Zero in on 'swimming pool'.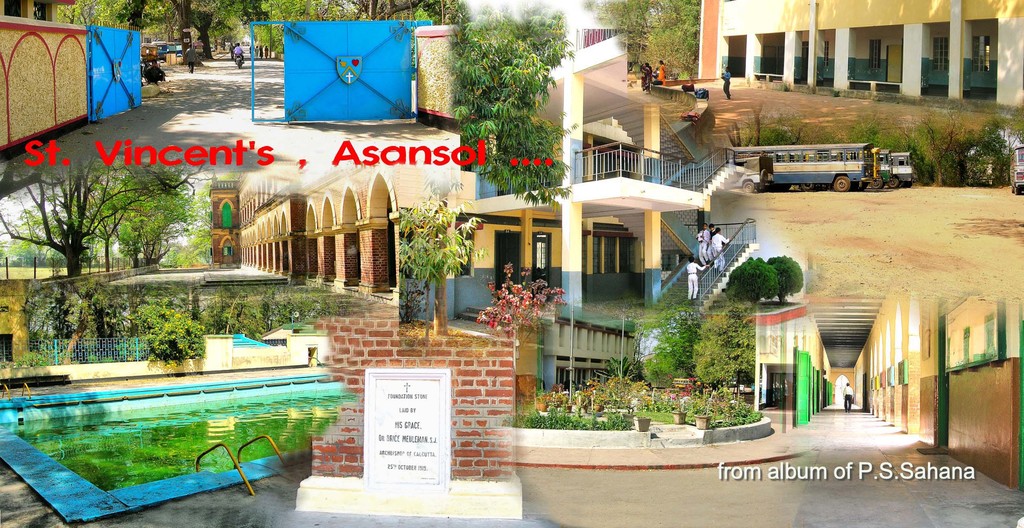
Zeroed in: (15, 361, 318, 490).
